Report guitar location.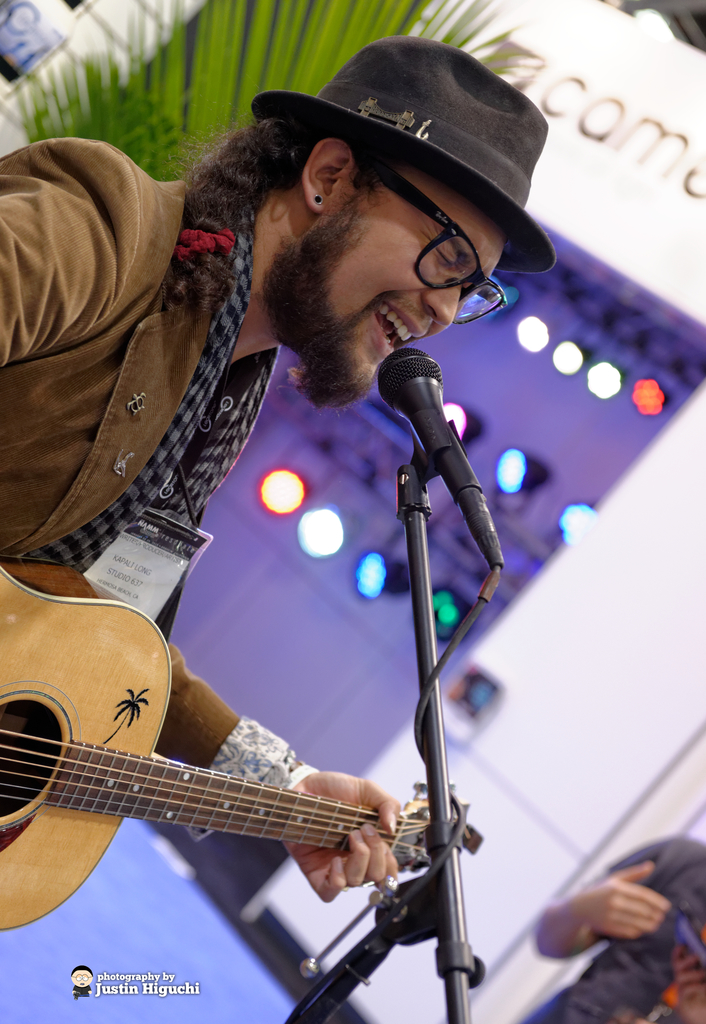
Report: [x1=0, y1=552, x2=445, y2=935].
